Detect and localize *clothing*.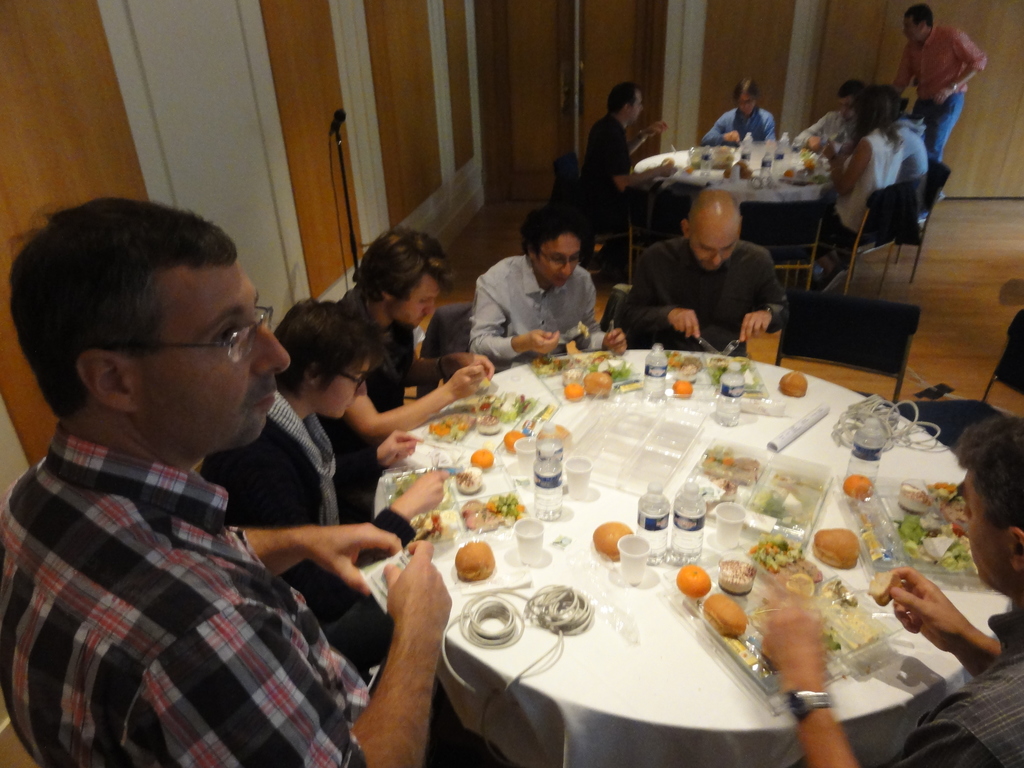
Localized at x1=468, y1=257, x2=605, y2=365.
